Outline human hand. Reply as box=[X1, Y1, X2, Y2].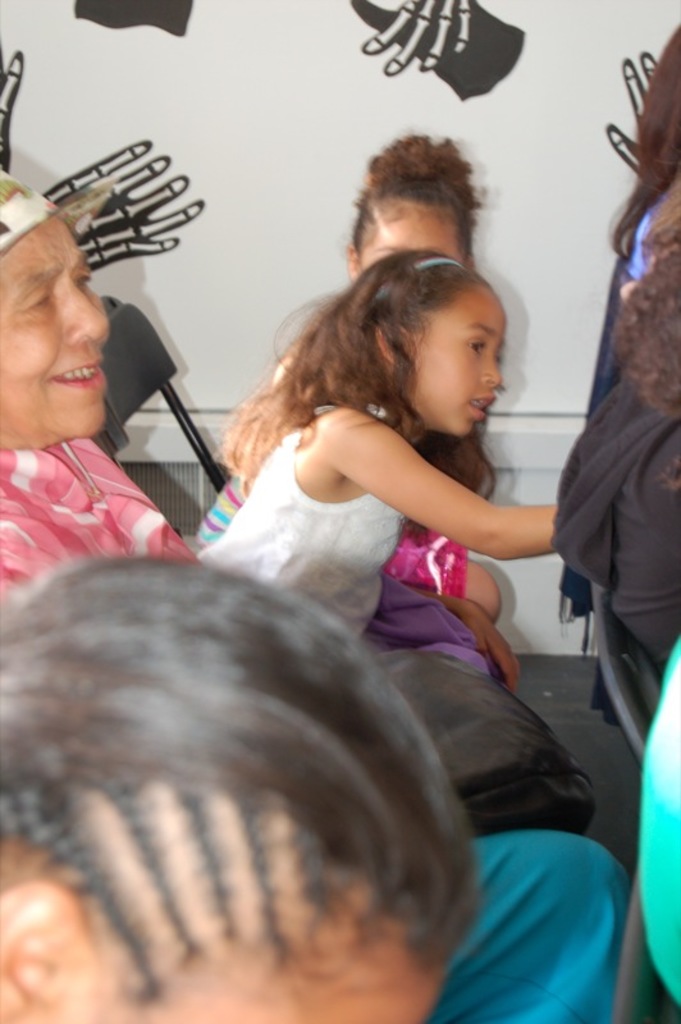
box=[0, 46, 205, 275].
